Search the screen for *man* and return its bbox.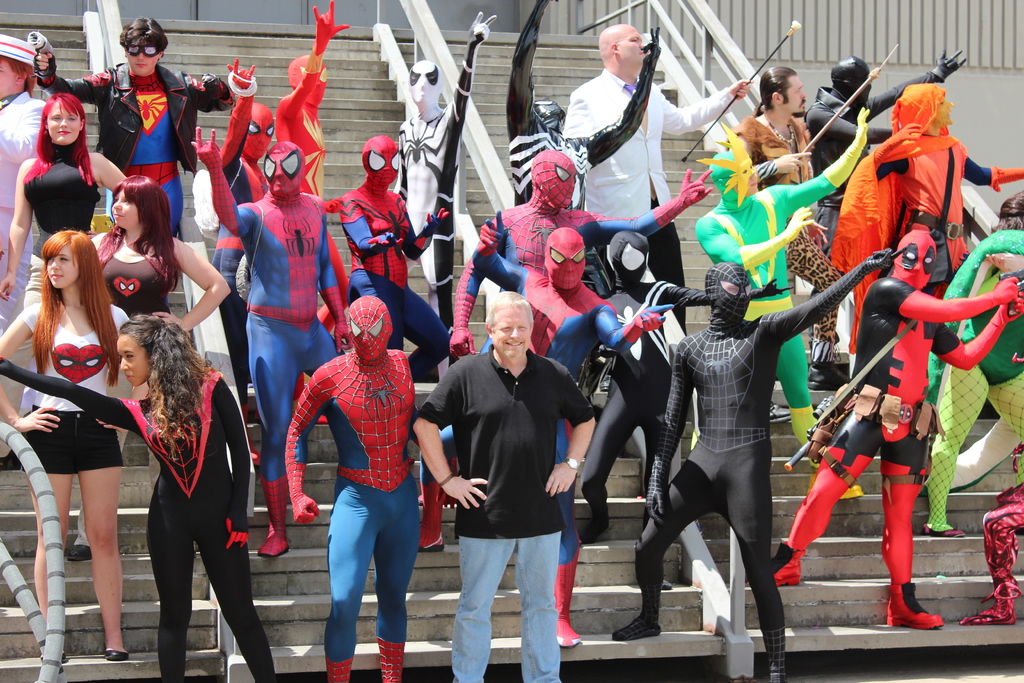
Found: left=451, top=146, right=715, bottom=356.
